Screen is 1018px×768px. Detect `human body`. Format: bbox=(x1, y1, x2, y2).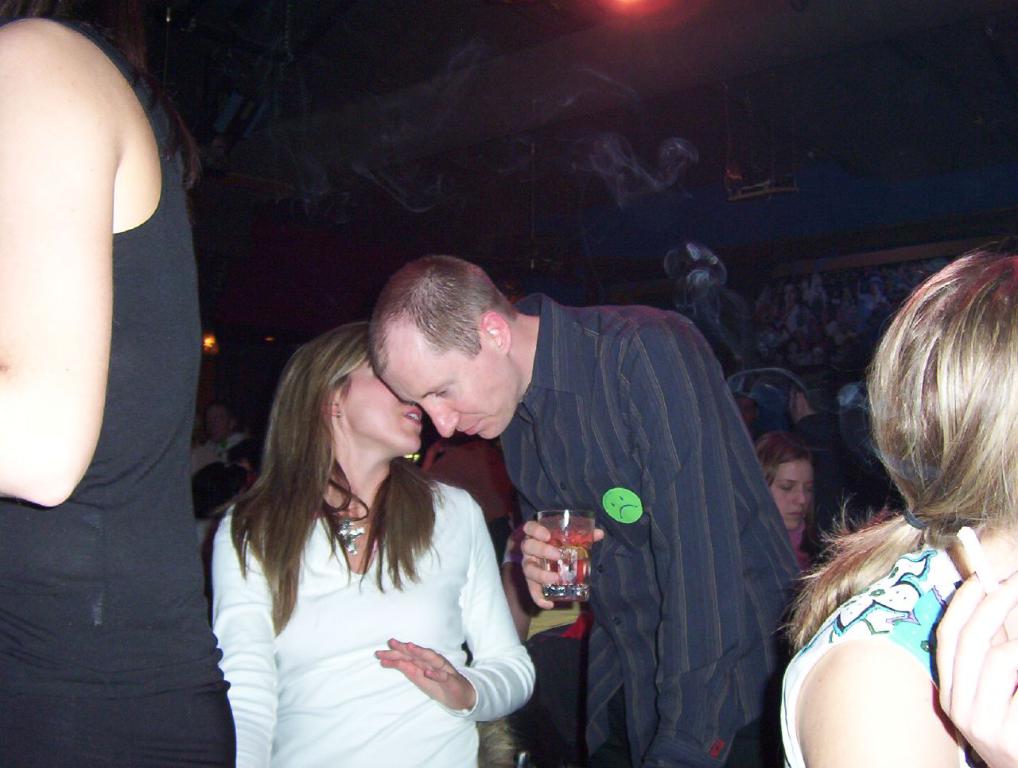
bbox=(778, 242, 1017, 767).
